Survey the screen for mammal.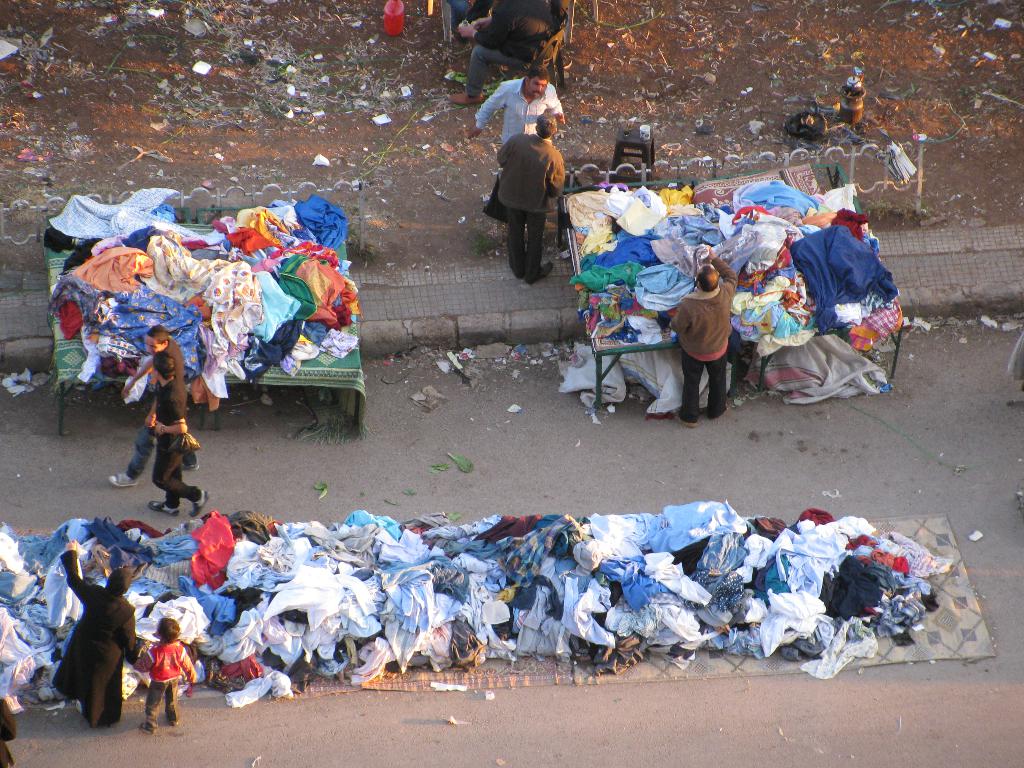
Survey found: 109:322:186:481.
